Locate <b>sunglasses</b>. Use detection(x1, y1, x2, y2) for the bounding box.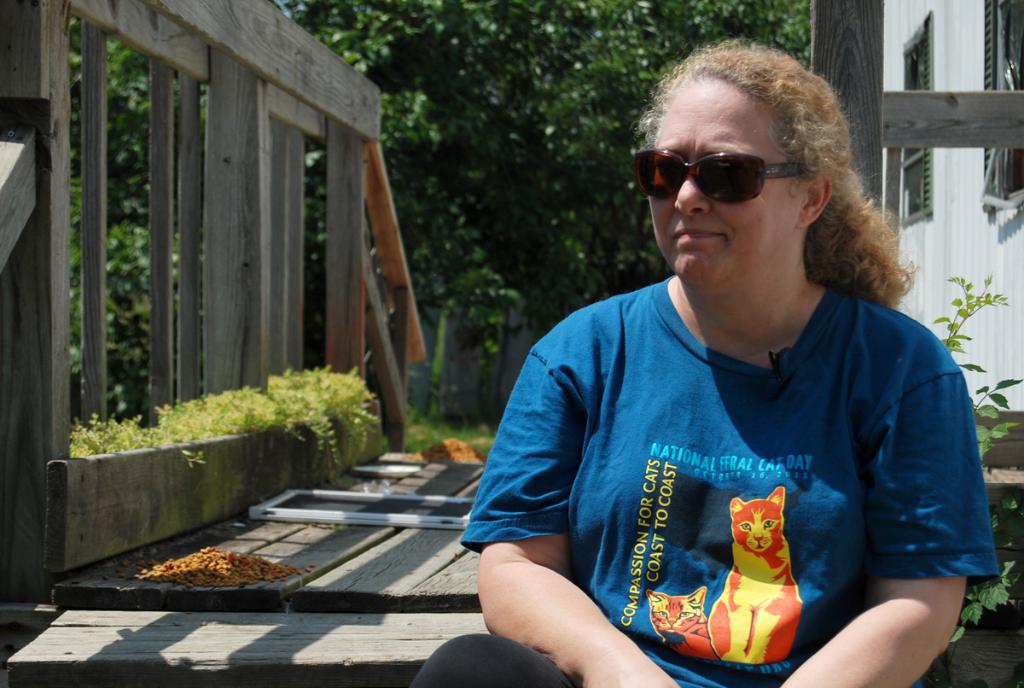
detection(633, 148, 804, 211).
